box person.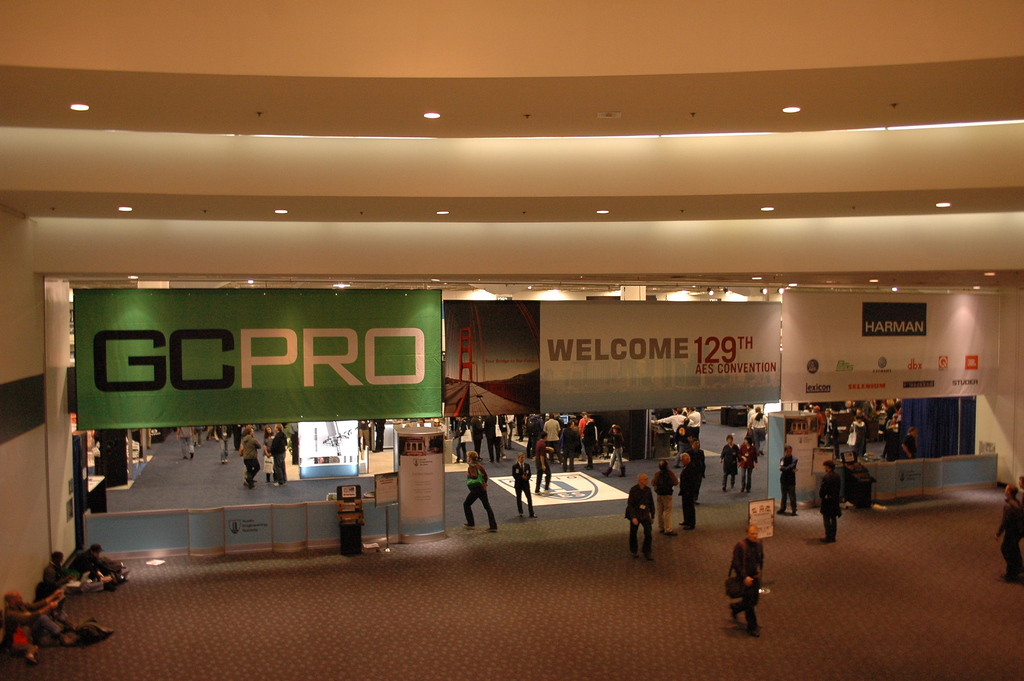
814:460:840:544.
